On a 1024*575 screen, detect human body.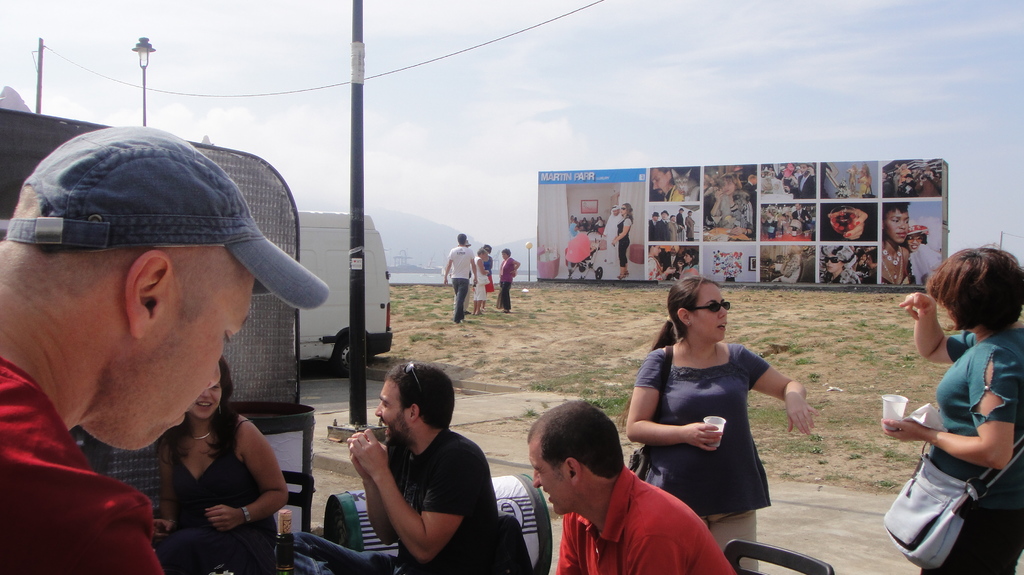
left=604, top=217, right=620, bottom=267.
